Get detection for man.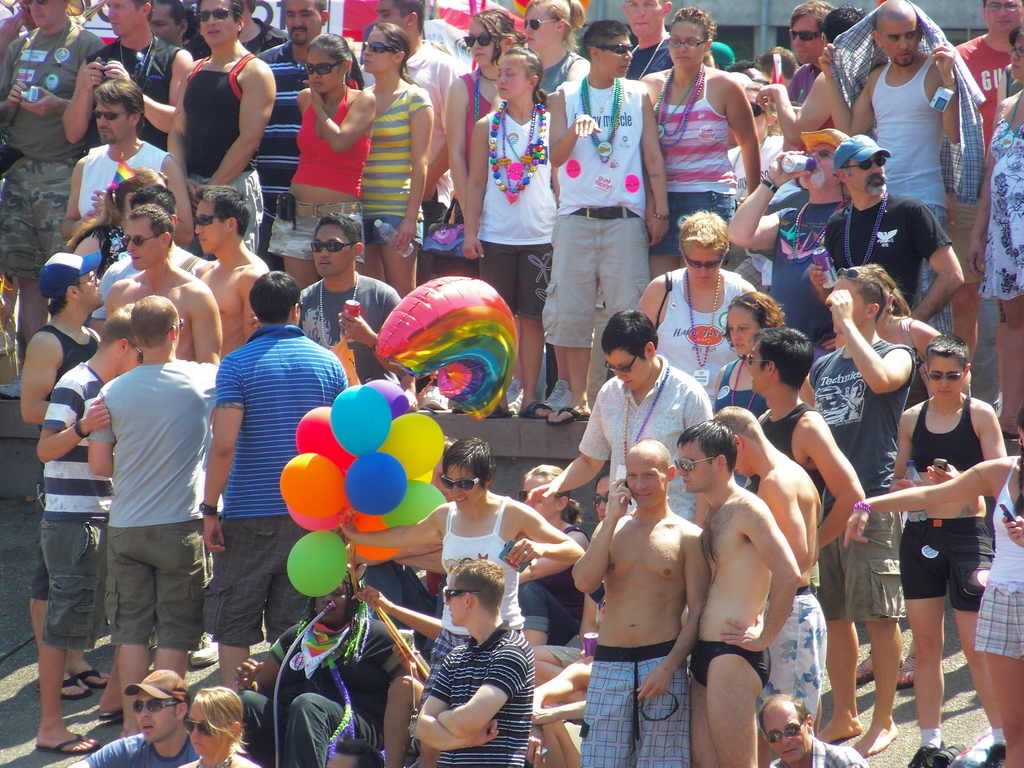
Detection: bbox=[414, 557, 534, 765].
